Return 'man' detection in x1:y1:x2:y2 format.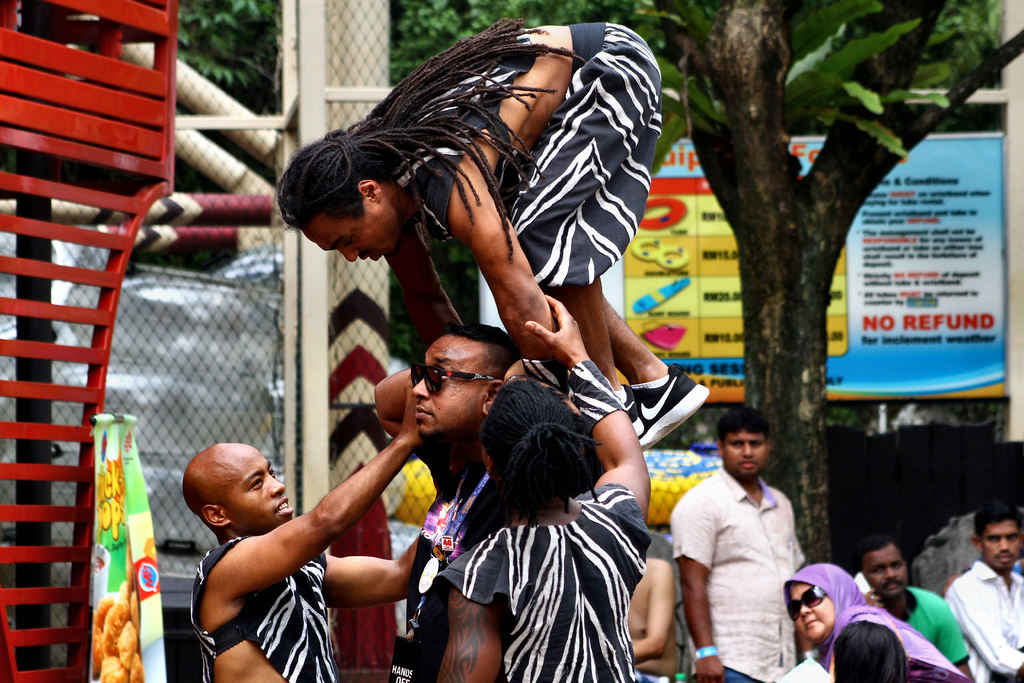
381:325:609:682.
